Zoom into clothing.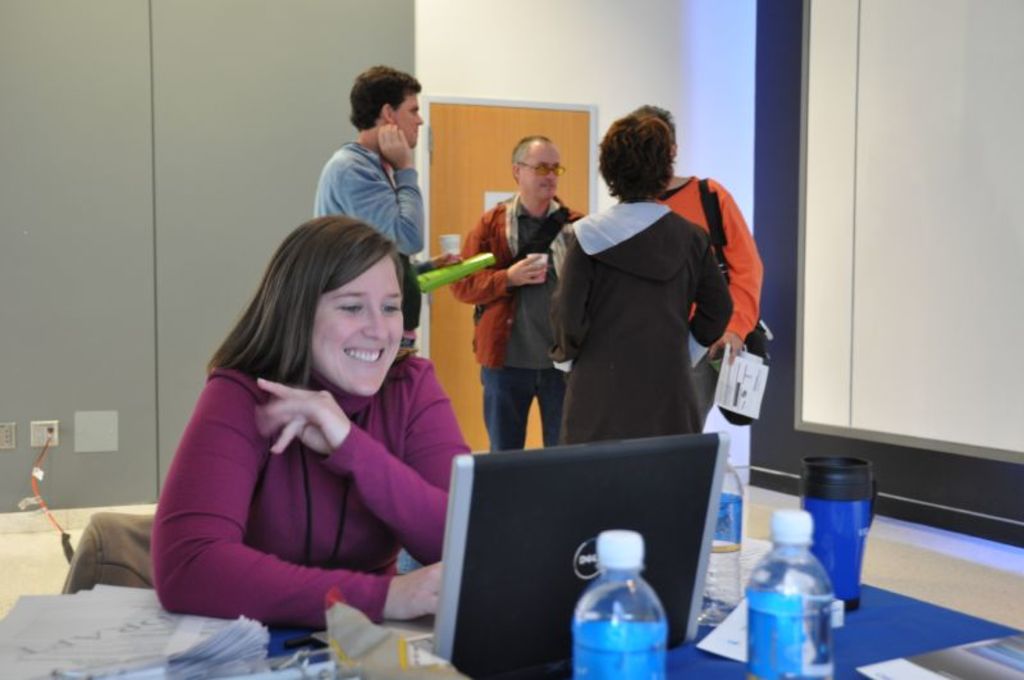
Zoom target: 308,143,420,254.
